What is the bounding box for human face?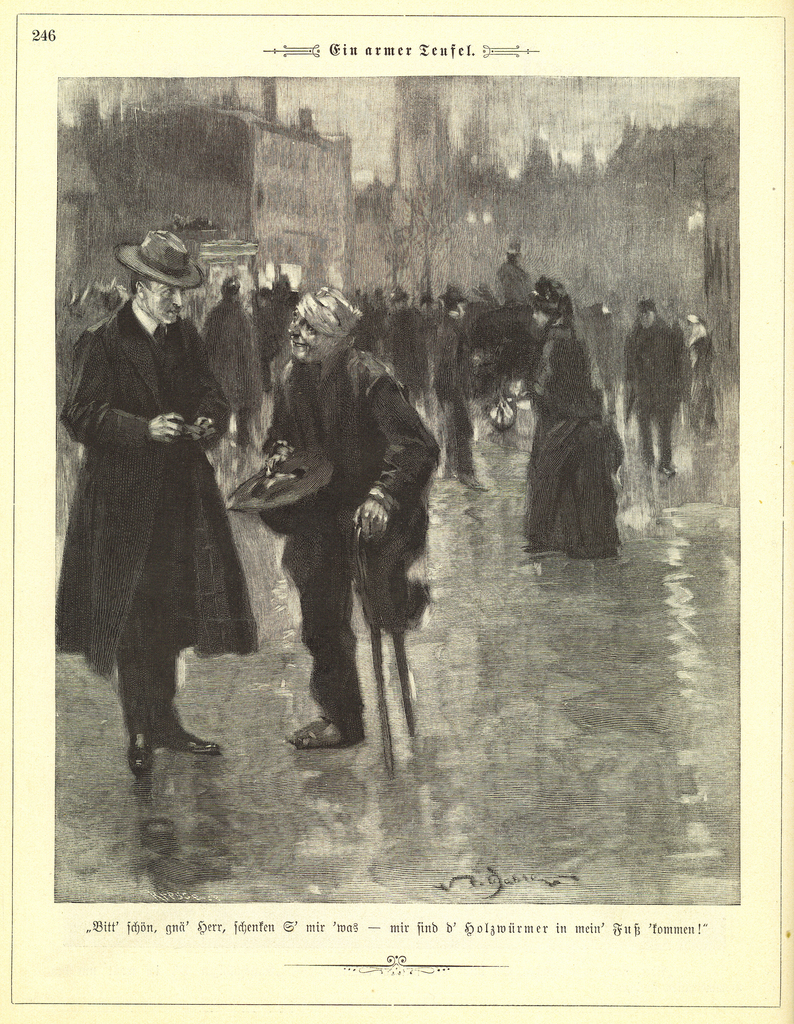
select_region(284, 301, 340, 366).
